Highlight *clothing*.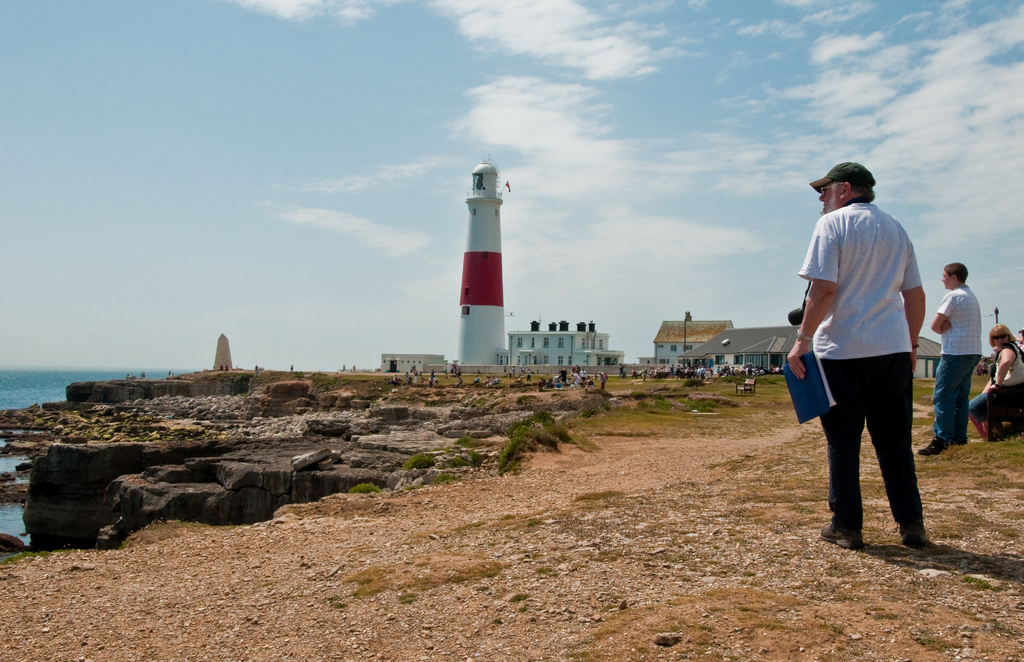
Highlighted region: box=[806, 165, 934, 533].
